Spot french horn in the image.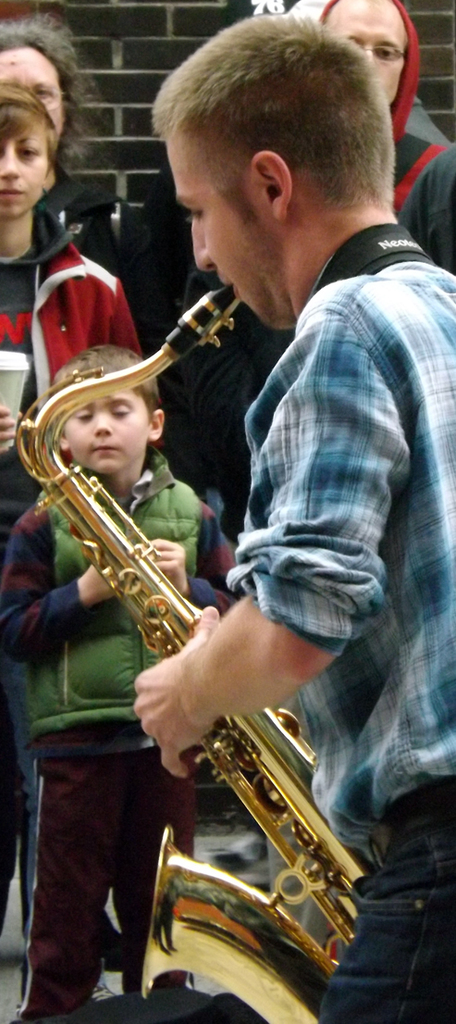
french horn found at crop(0, 285, 316, 1023).
